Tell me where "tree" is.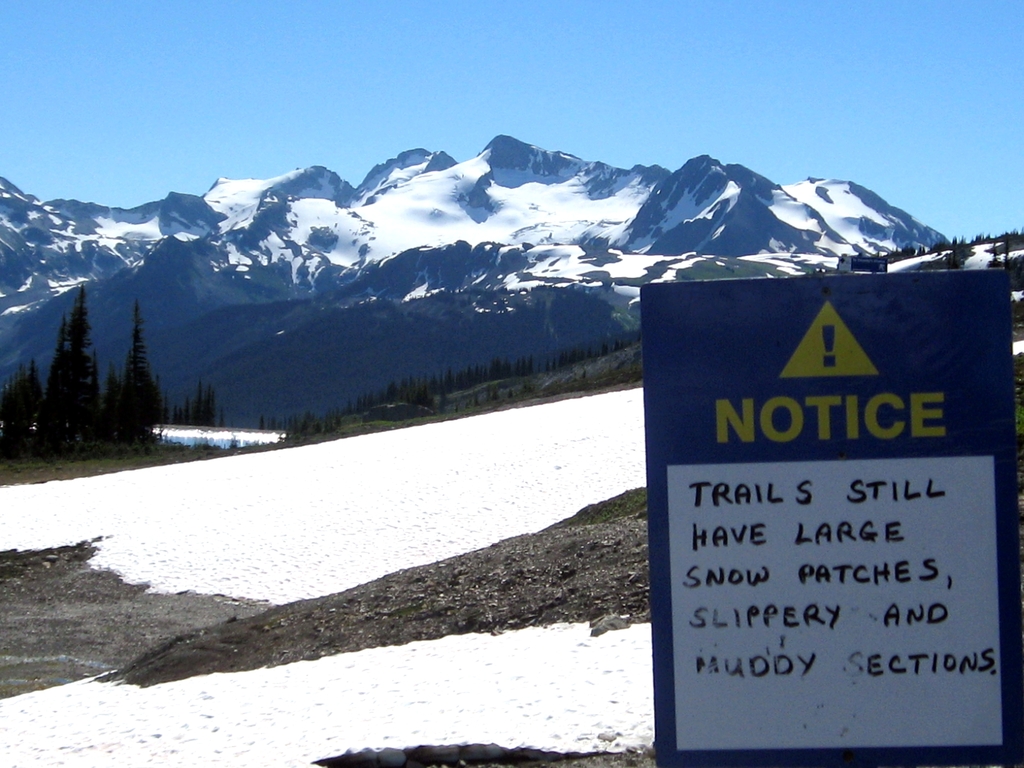
"tree" is at l=79, t=297, r=155, b=439.
